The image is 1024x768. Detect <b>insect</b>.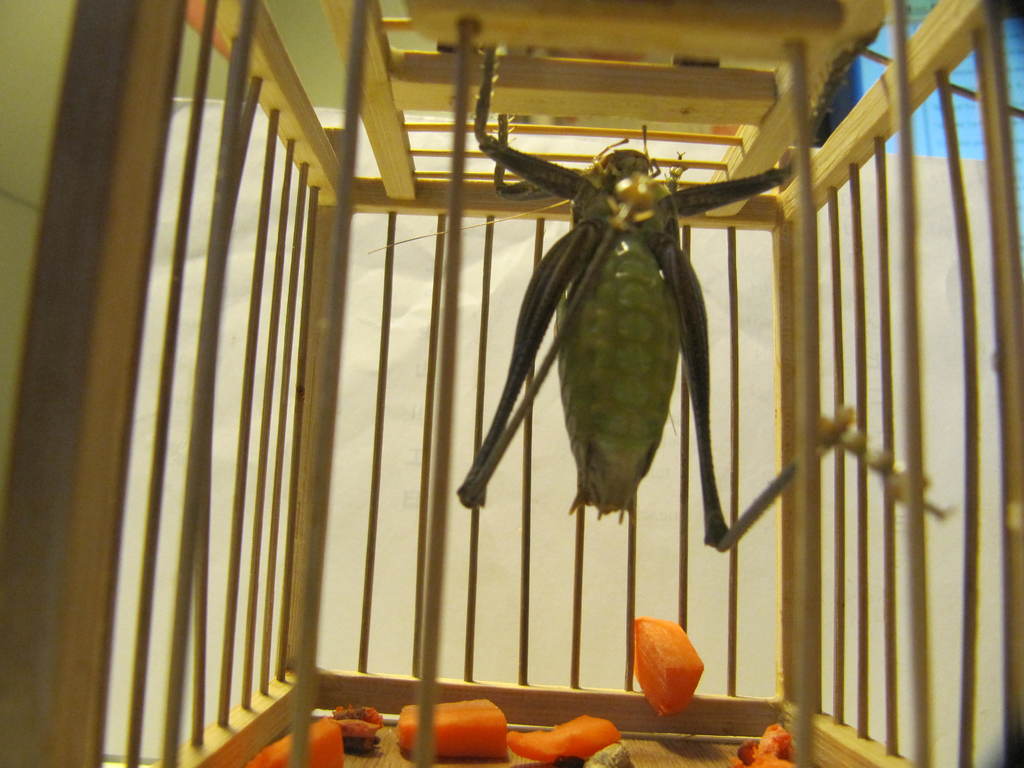
Detection: 440 126 807 557.
